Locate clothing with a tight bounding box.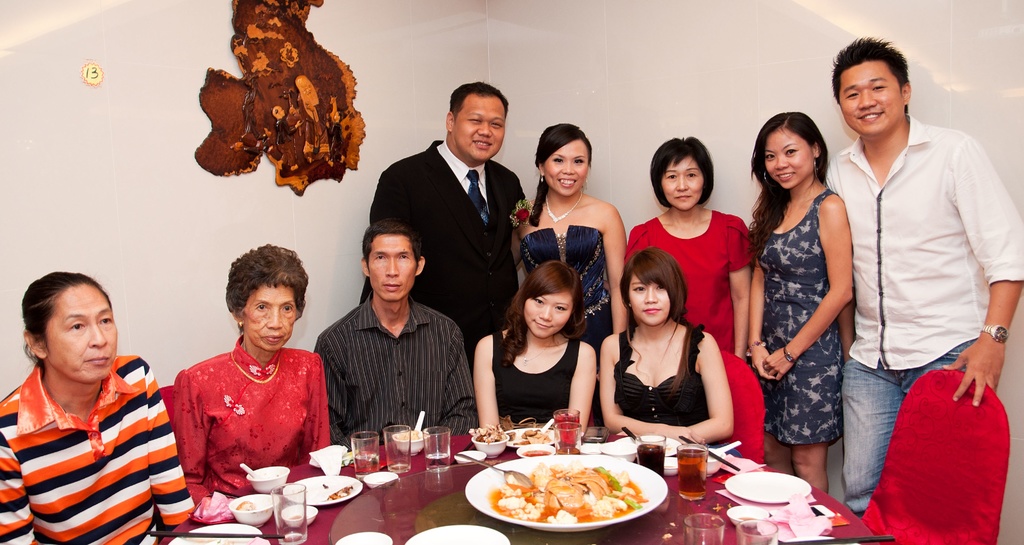
(x1=622, y1=207, x2=753, y2=355).
